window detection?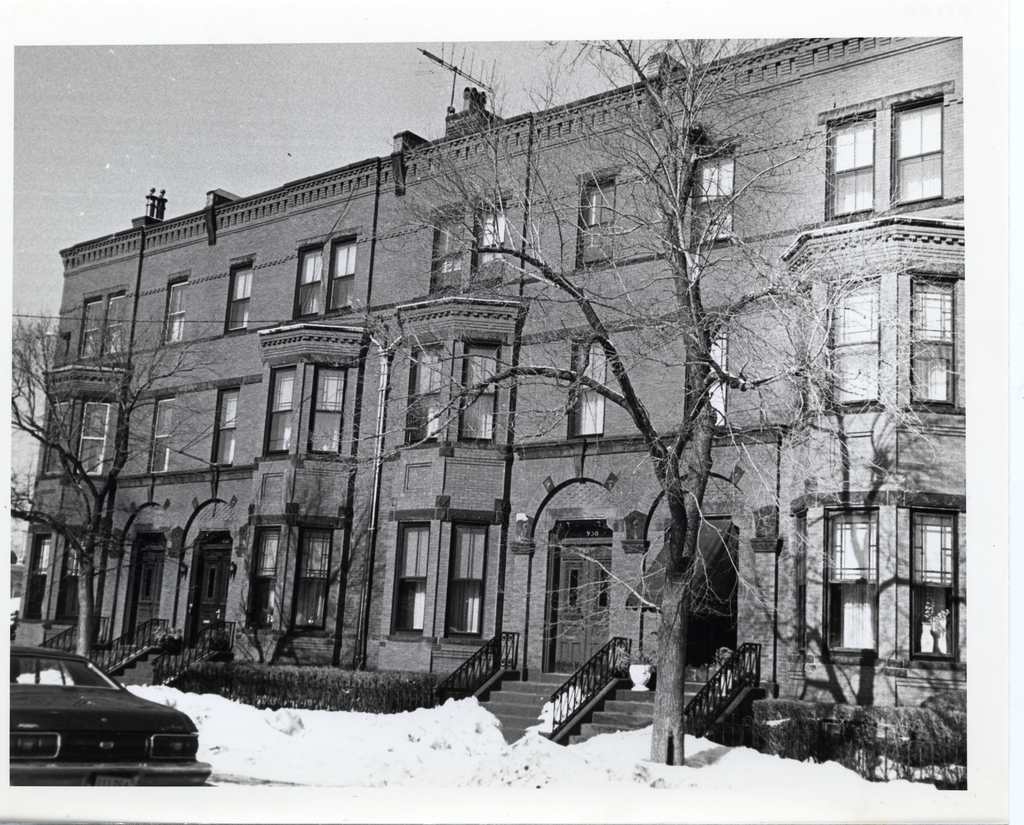
BBox(391, 517, 483, 645)
